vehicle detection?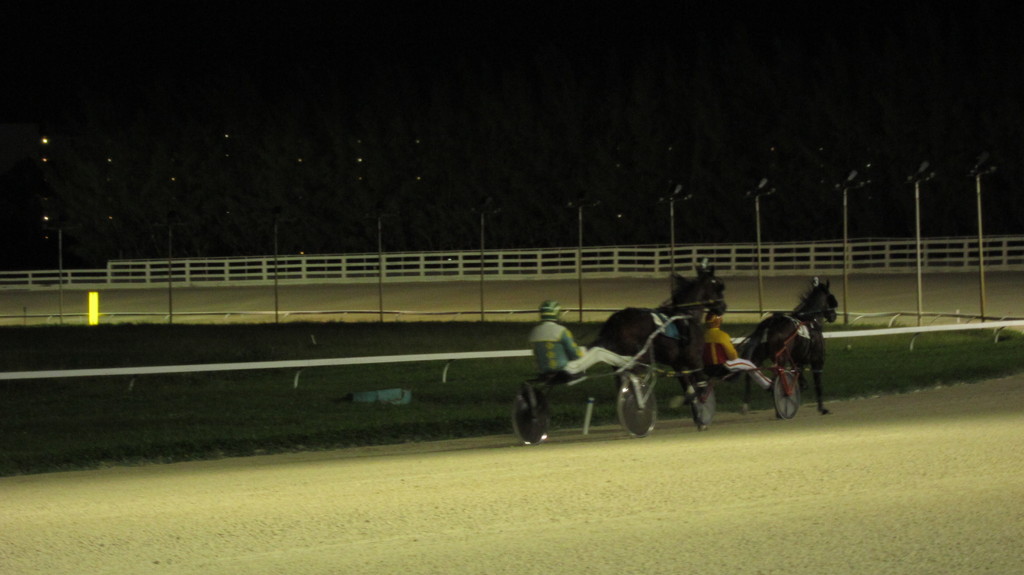
508 273 838 444
